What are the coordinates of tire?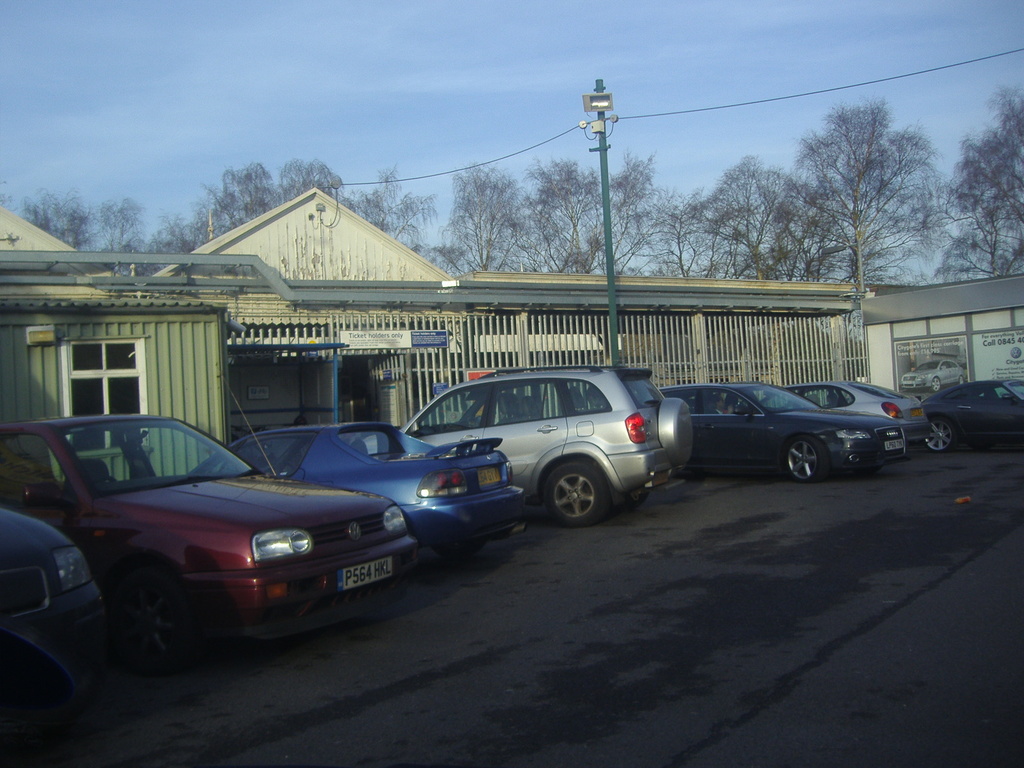
pyautogui.locateOnScreen(100, 568, 179, 671).
